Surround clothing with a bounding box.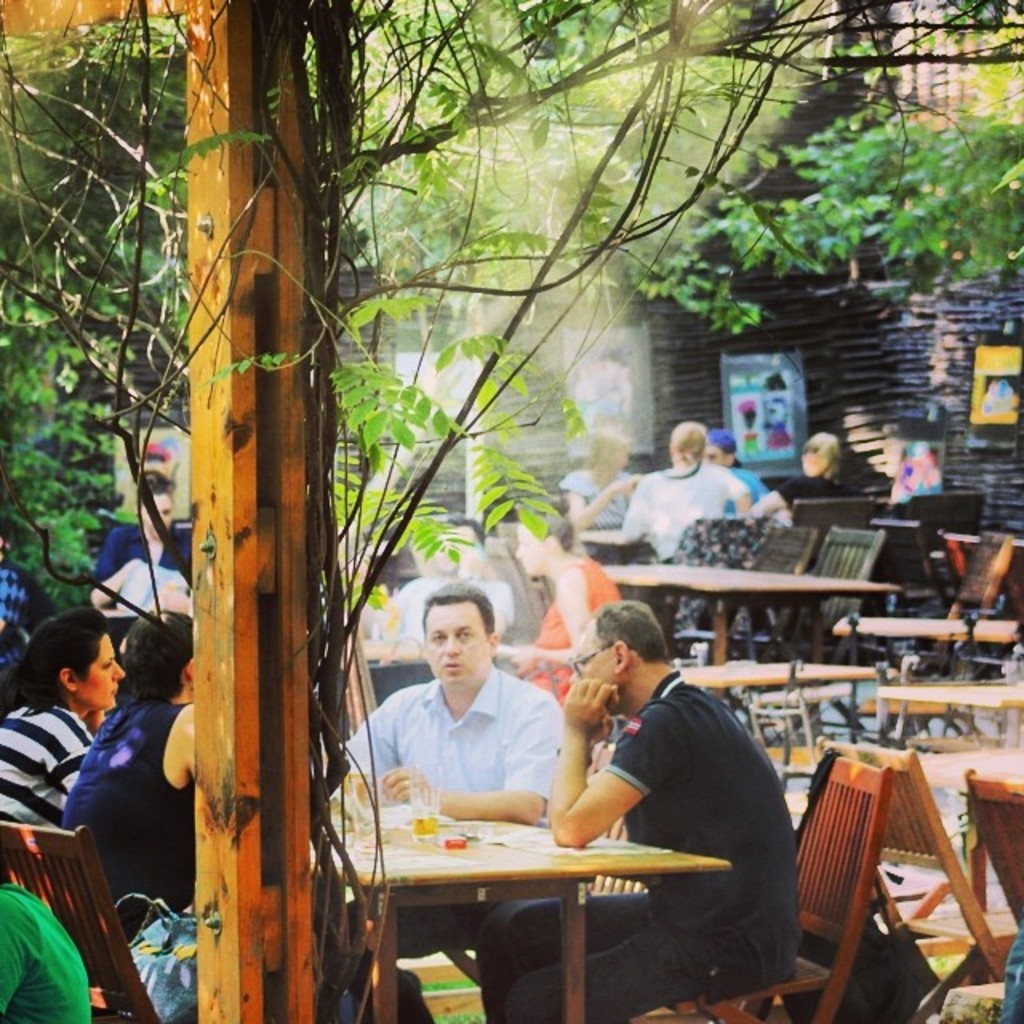
bbox(0, 562, 29, 675).
